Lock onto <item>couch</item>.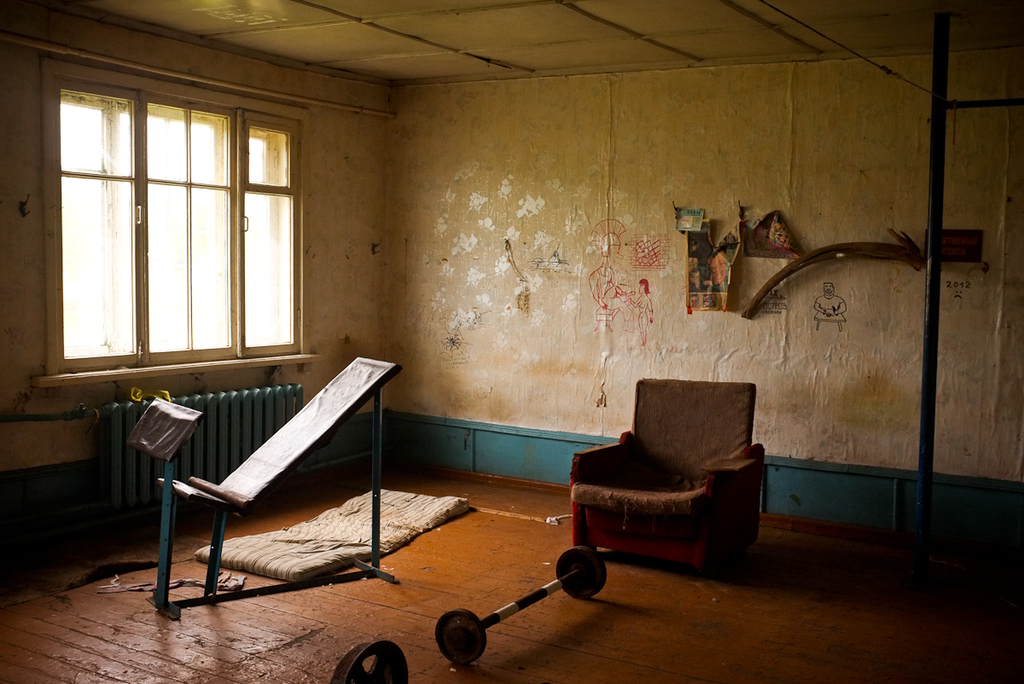
Locked: 560, 404, 774, 578.
